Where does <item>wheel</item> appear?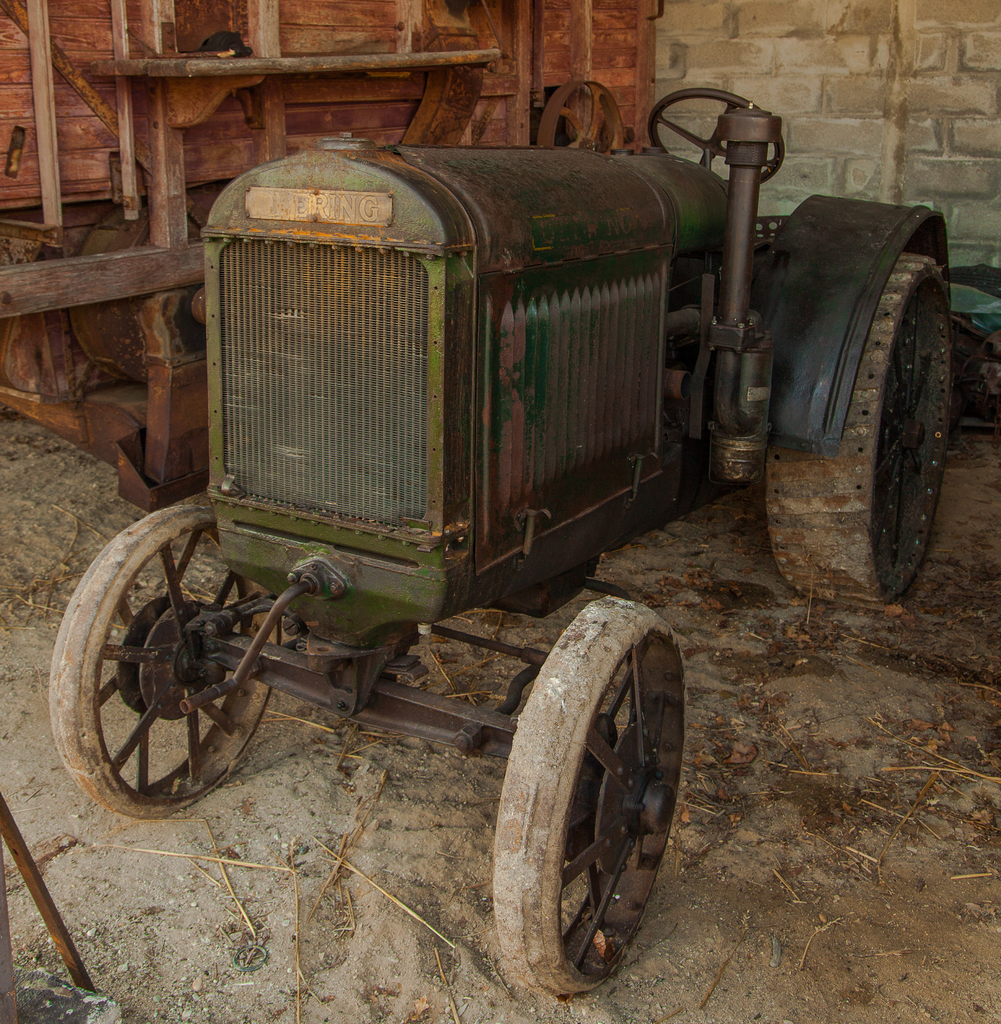
Appears at region(74, 194, 189, 384).
